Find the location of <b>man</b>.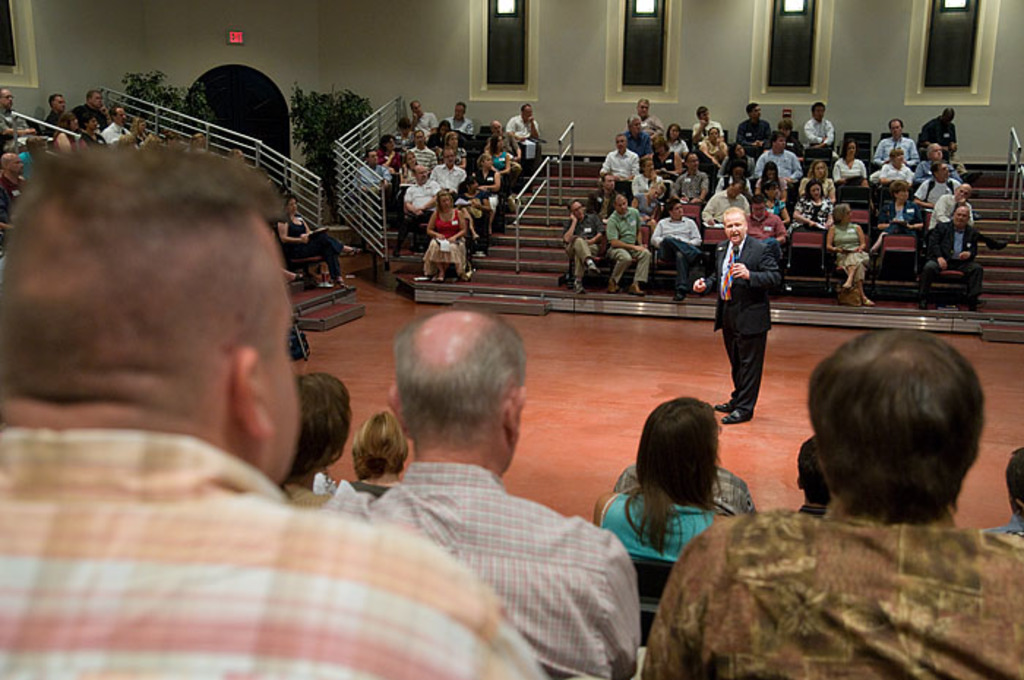
Location: [487, 117, 524, 165].
